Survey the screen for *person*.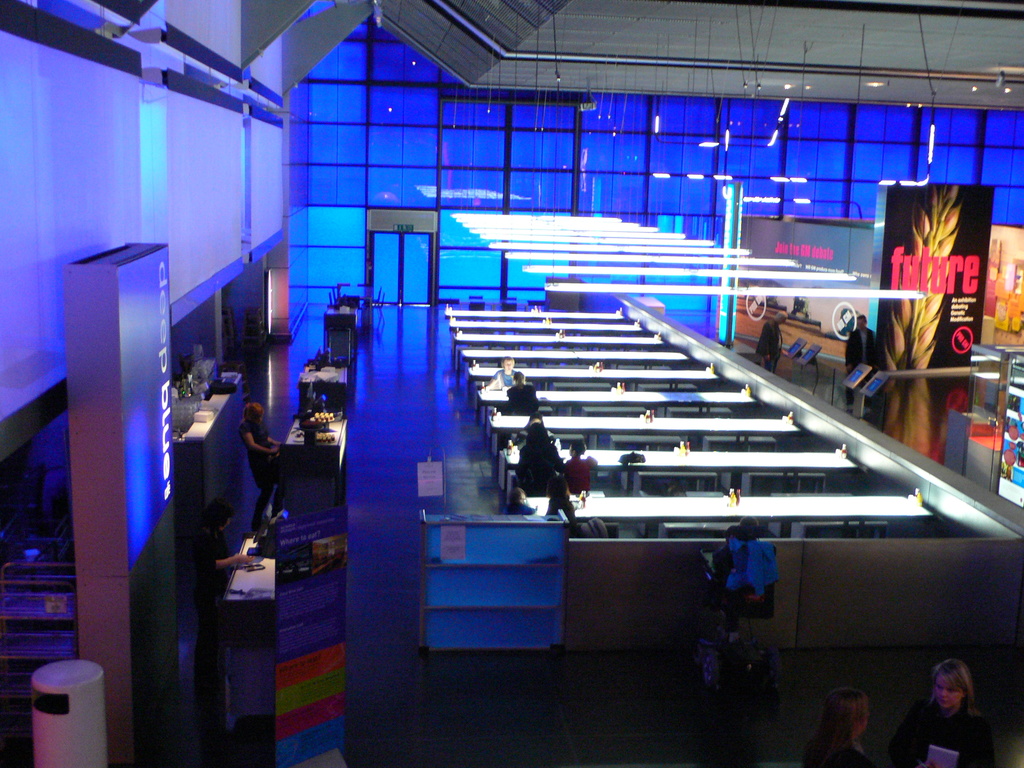
Survey found: (507,488,540,513).
